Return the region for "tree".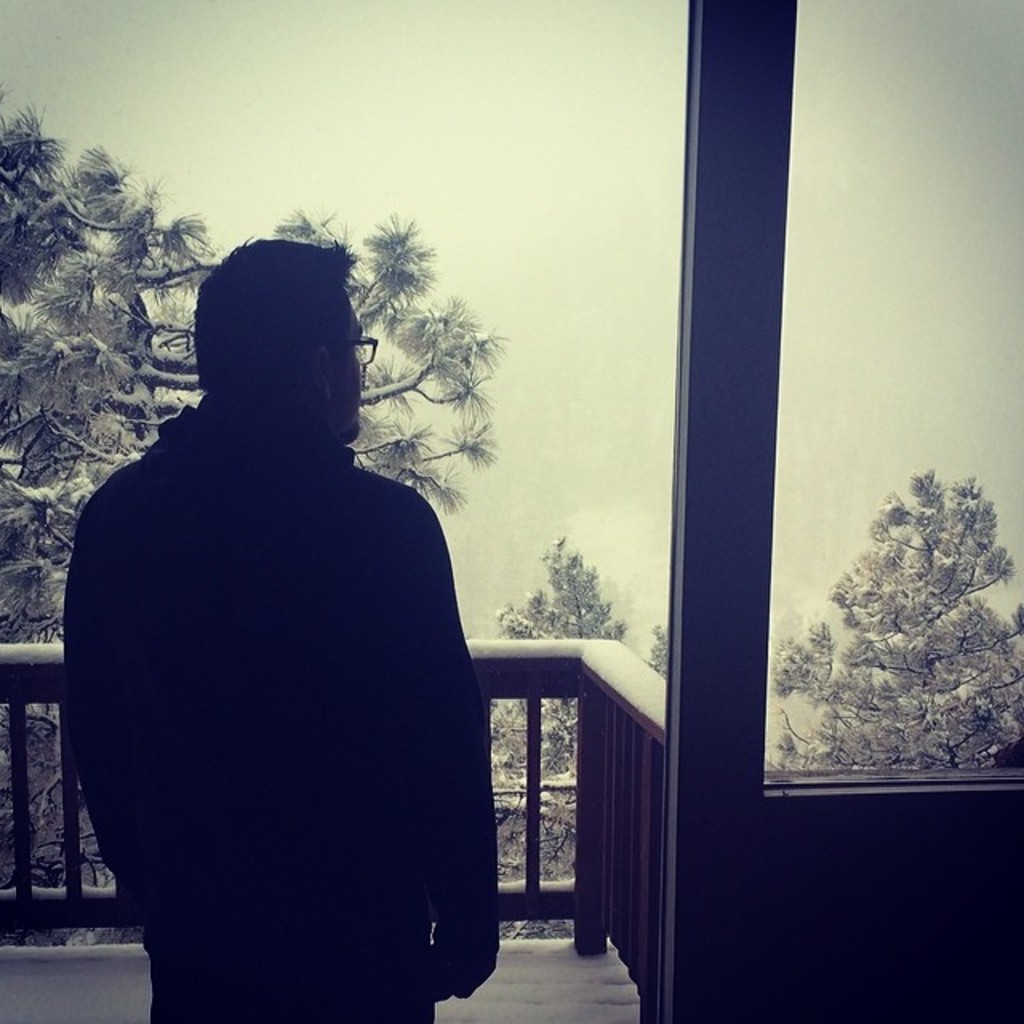
BBox(747, 475, 1022, 782).
